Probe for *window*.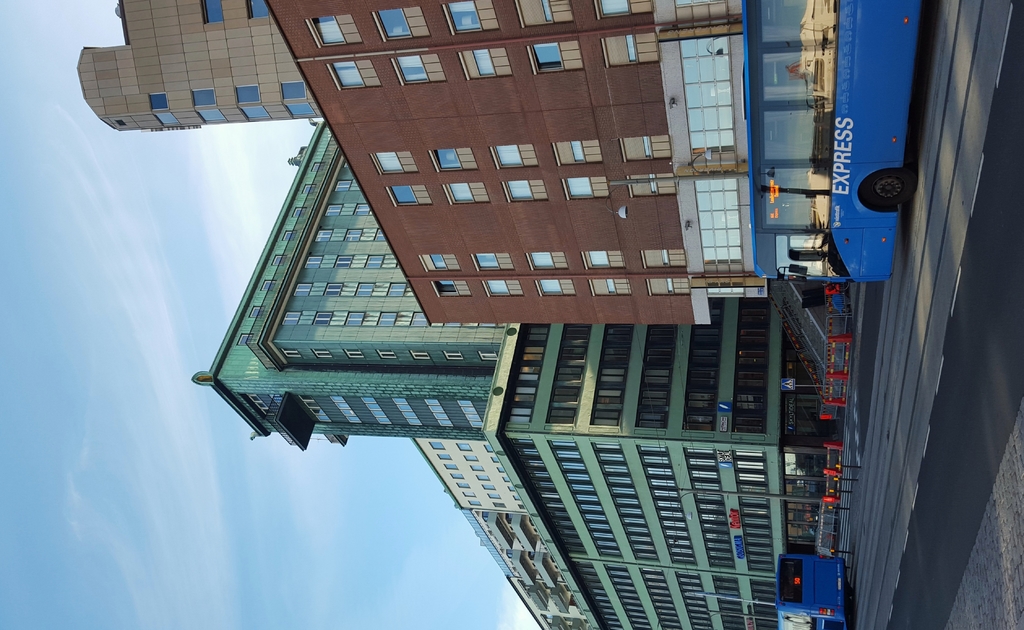
Probe result: (287, 104, 317, 115).
